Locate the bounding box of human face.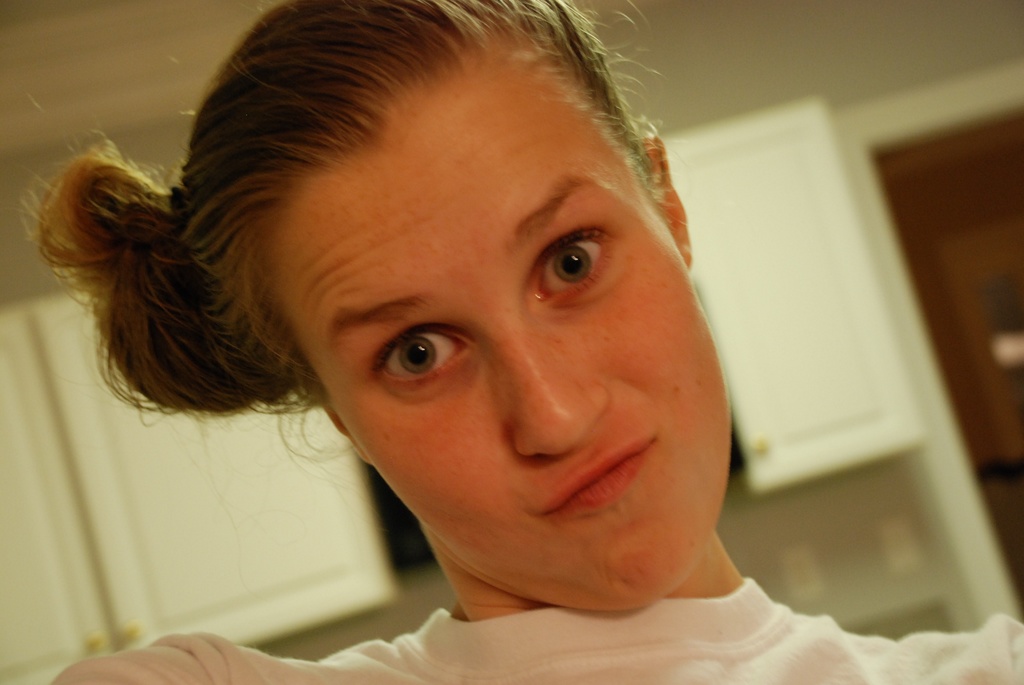
Bounding box: bbox(280, 44, 725, 615).
